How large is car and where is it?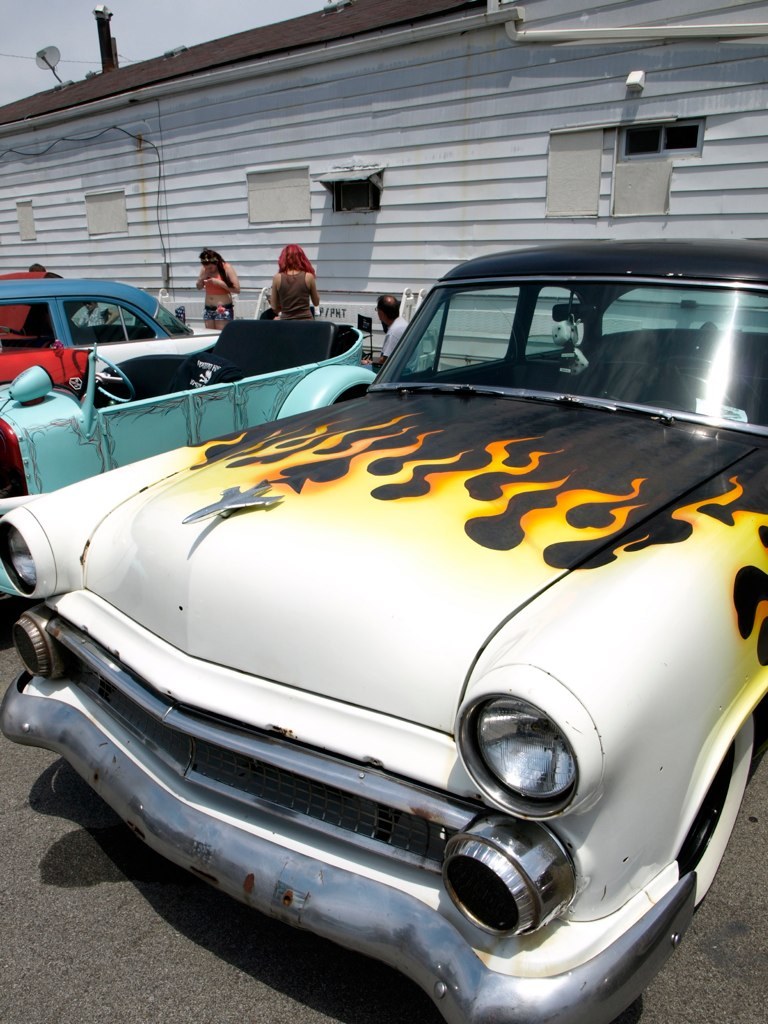
Bounding box: left=0, top=207, right=764, bottom=1002.
